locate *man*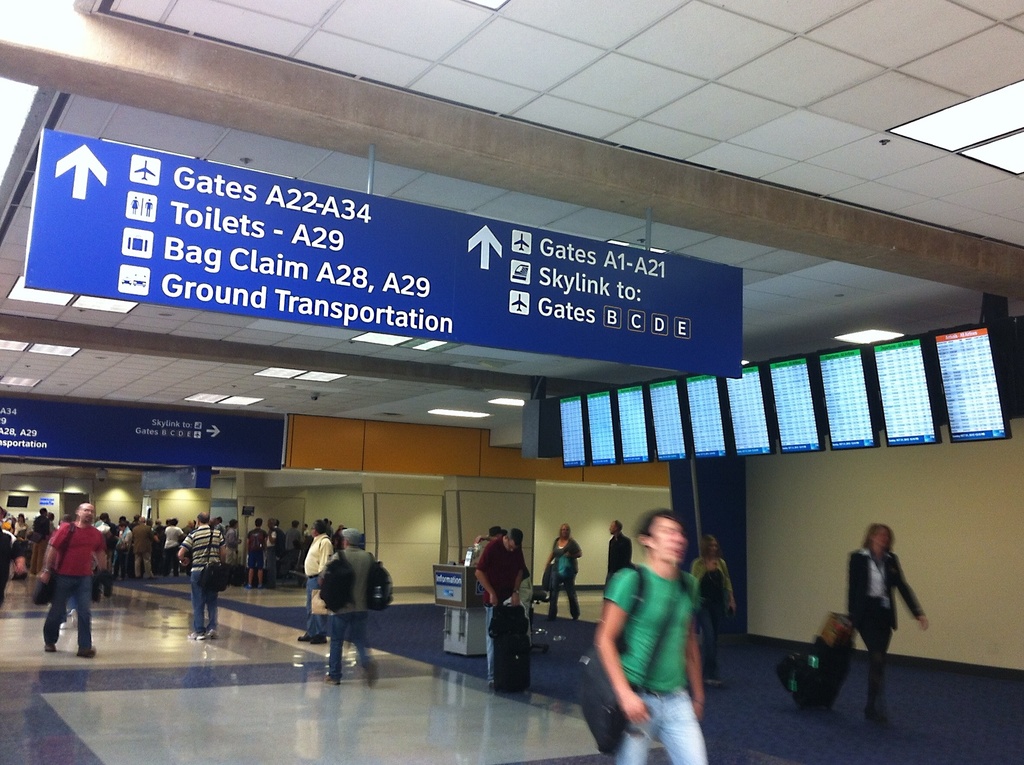
<region>600, 519, 629, 588</region>
